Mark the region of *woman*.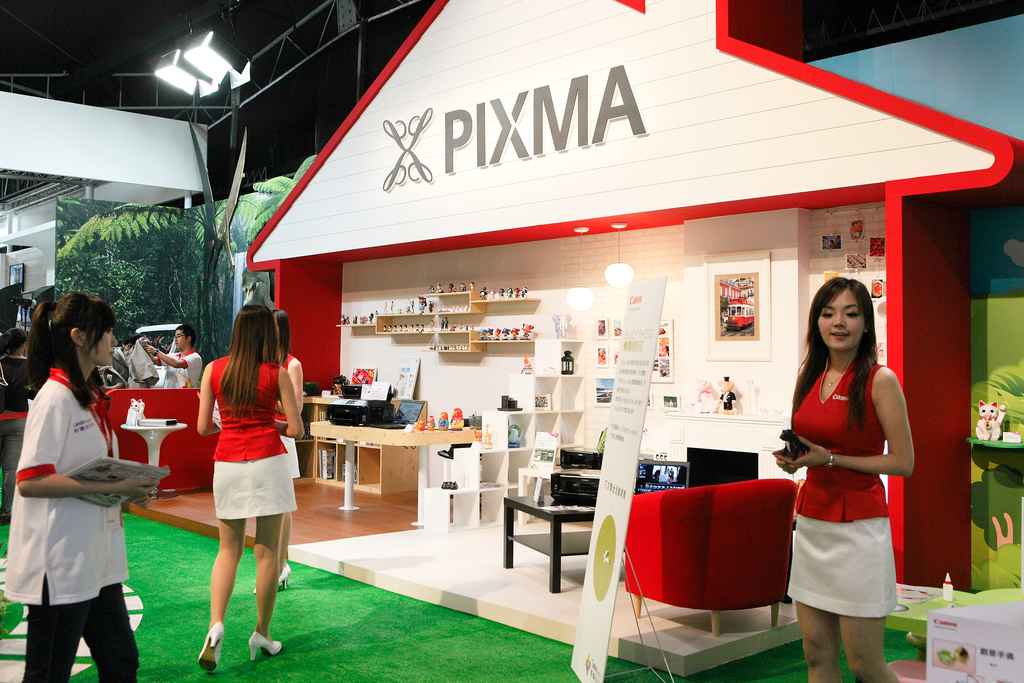
Region: Rect(0, 332, 36, 525).
